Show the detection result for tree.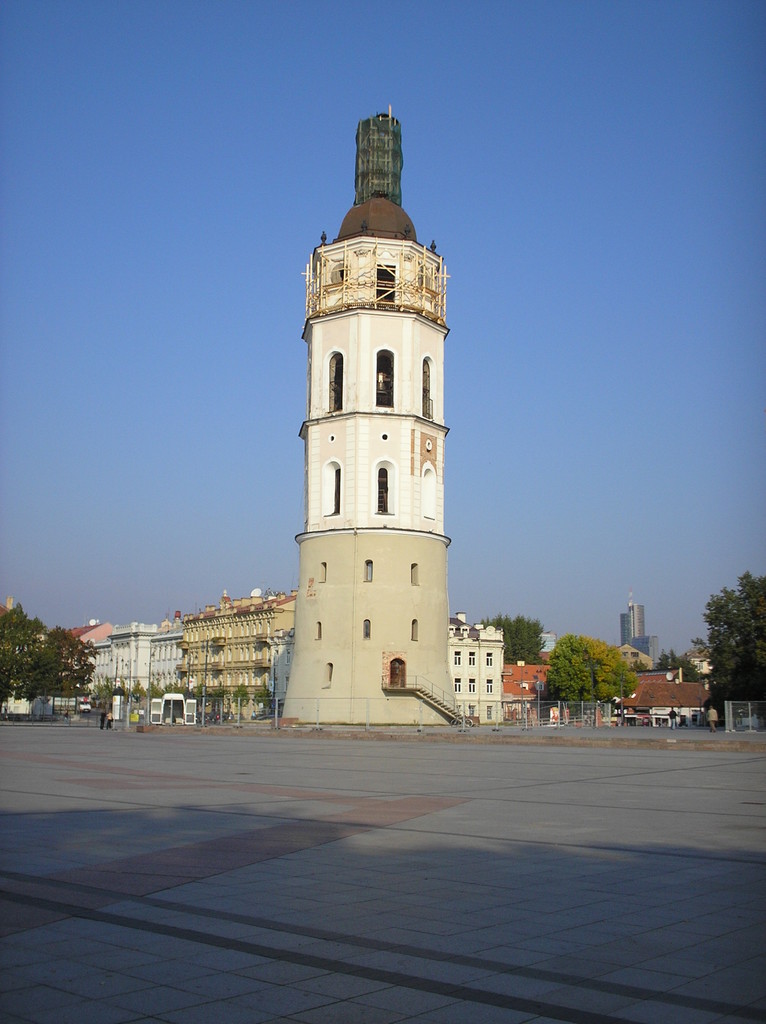
crop(546, 623, 653, 712).
